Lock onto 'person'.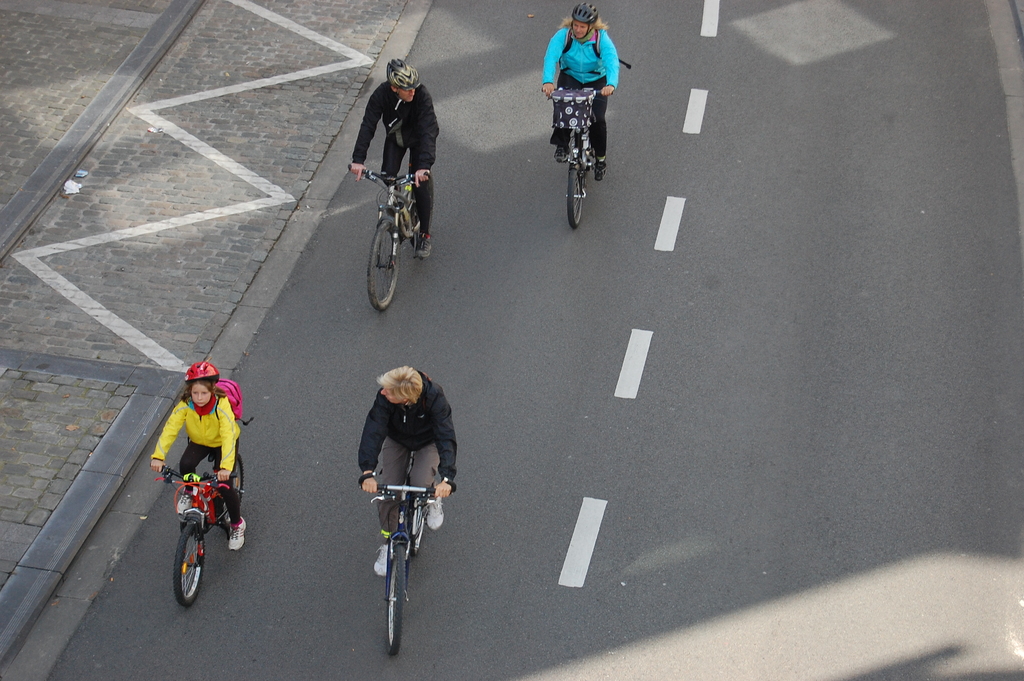
Locked: <region>150, 364, 248, 550</region>.
